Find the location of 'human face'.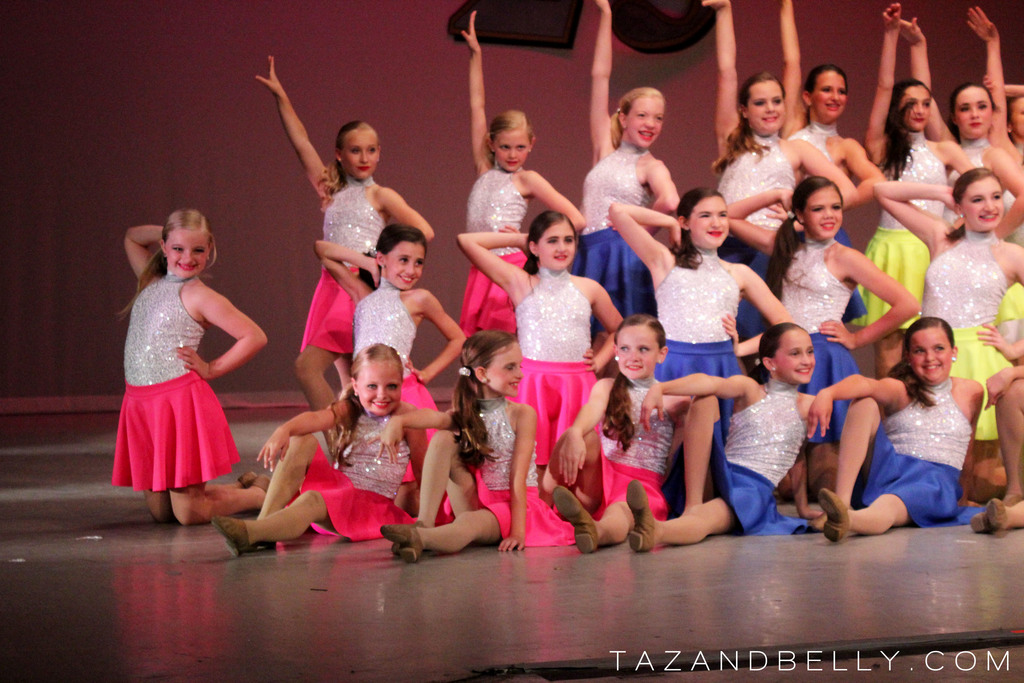
Location: 341/126/376/185.
